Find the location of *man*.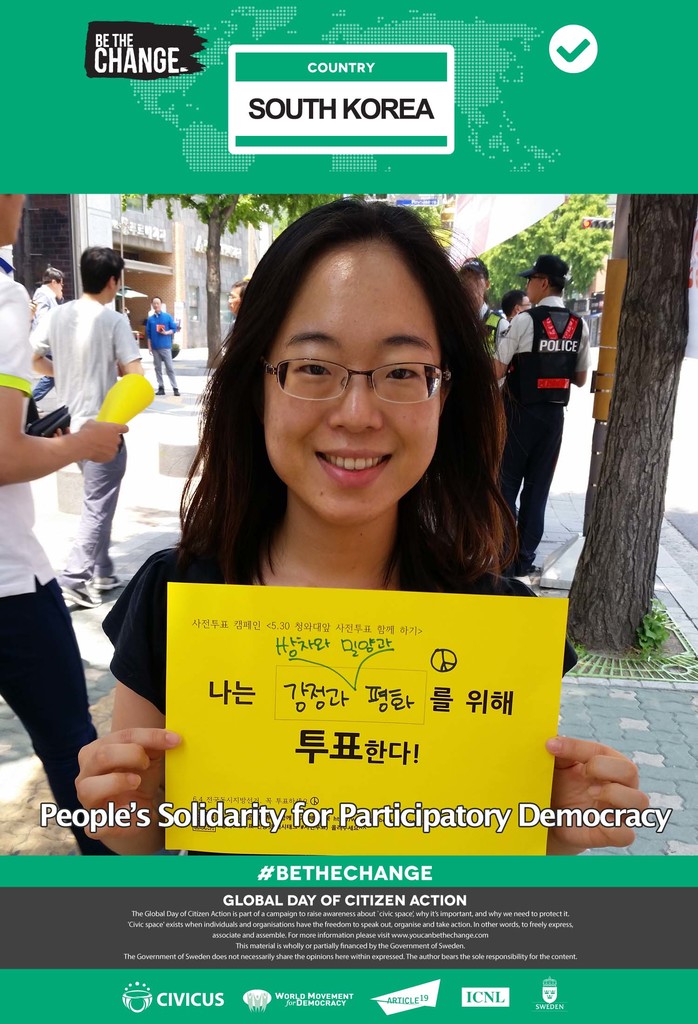
Location: 488, 252, 586, 584.
